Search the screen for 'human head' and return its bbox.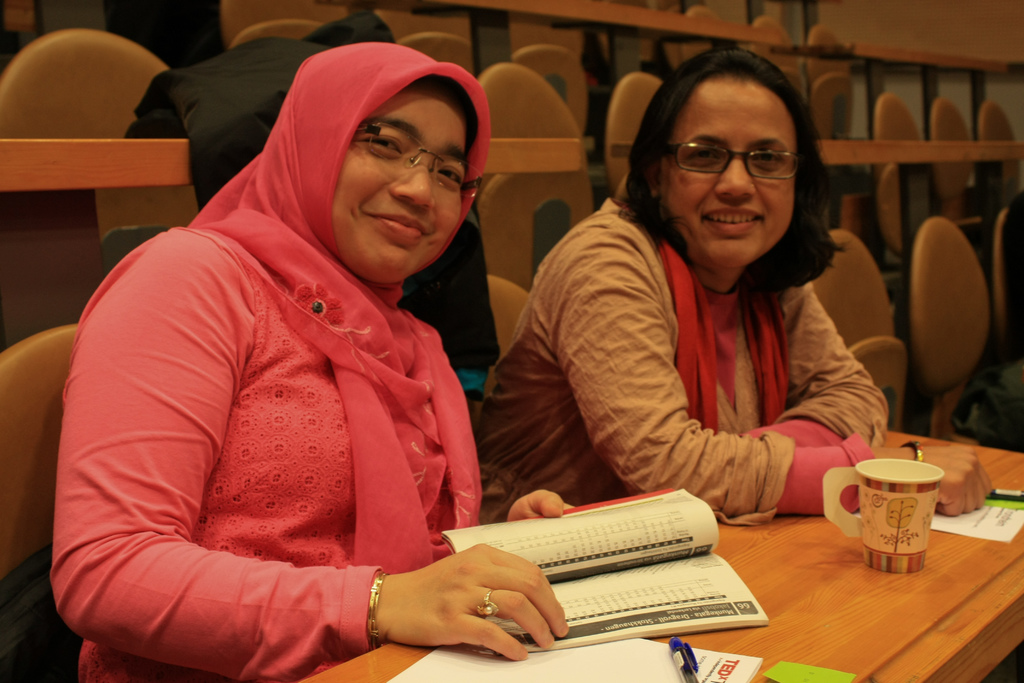
Found: [260, 44, 485, 278].
